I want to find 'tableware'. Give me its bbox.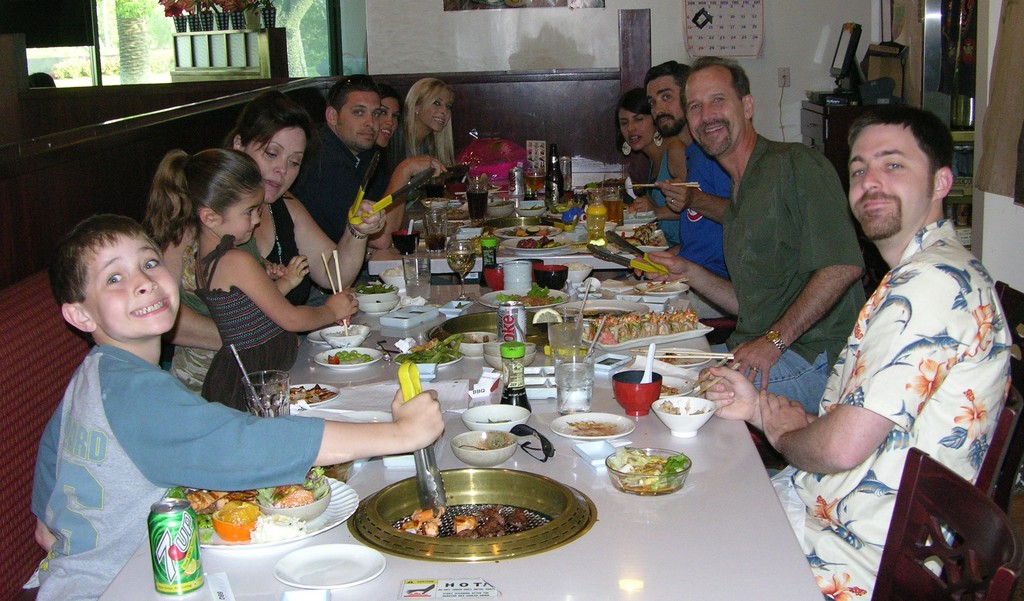
crop(607, 365, 698, 398).
